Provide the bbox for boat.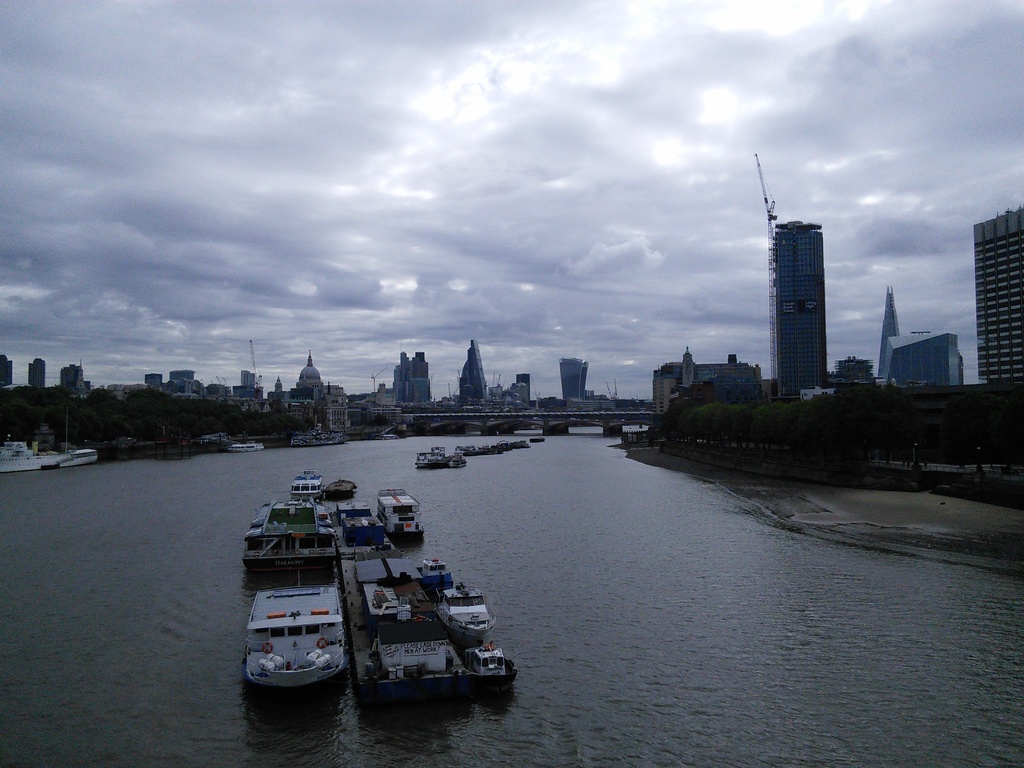
<region>324, 481, 358, 501</region>.
